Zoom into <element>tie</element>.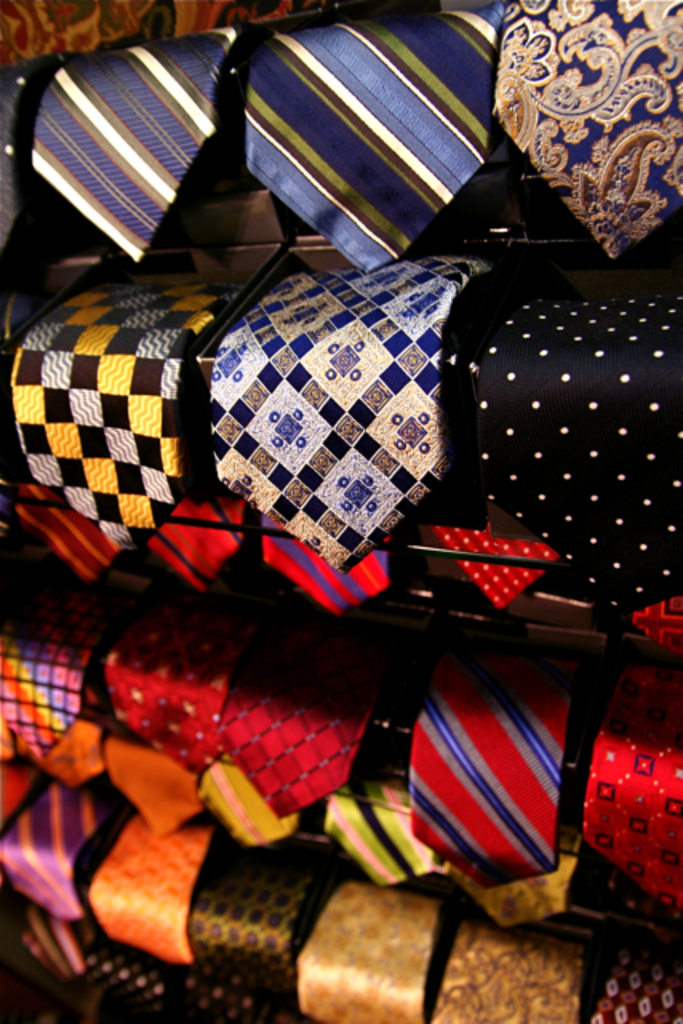
Zoom target: {"left": 416, "top": 686, "right": 571, "bottom": 894}.
